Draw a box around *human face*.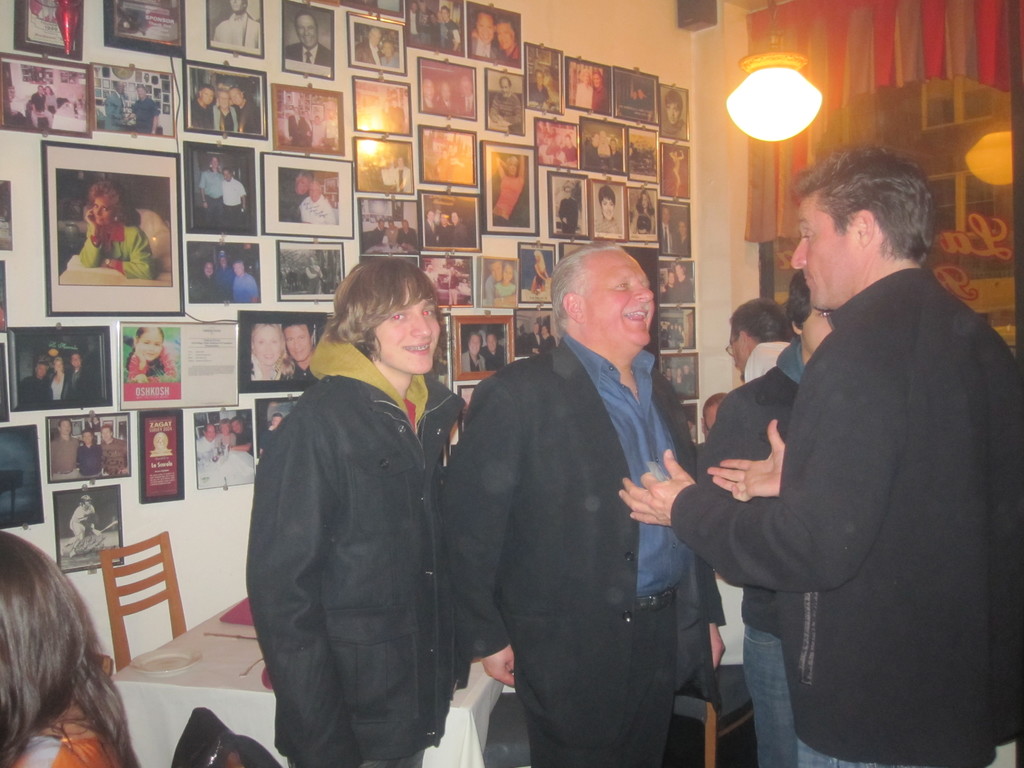
<box>253,329,279,366</box>.
